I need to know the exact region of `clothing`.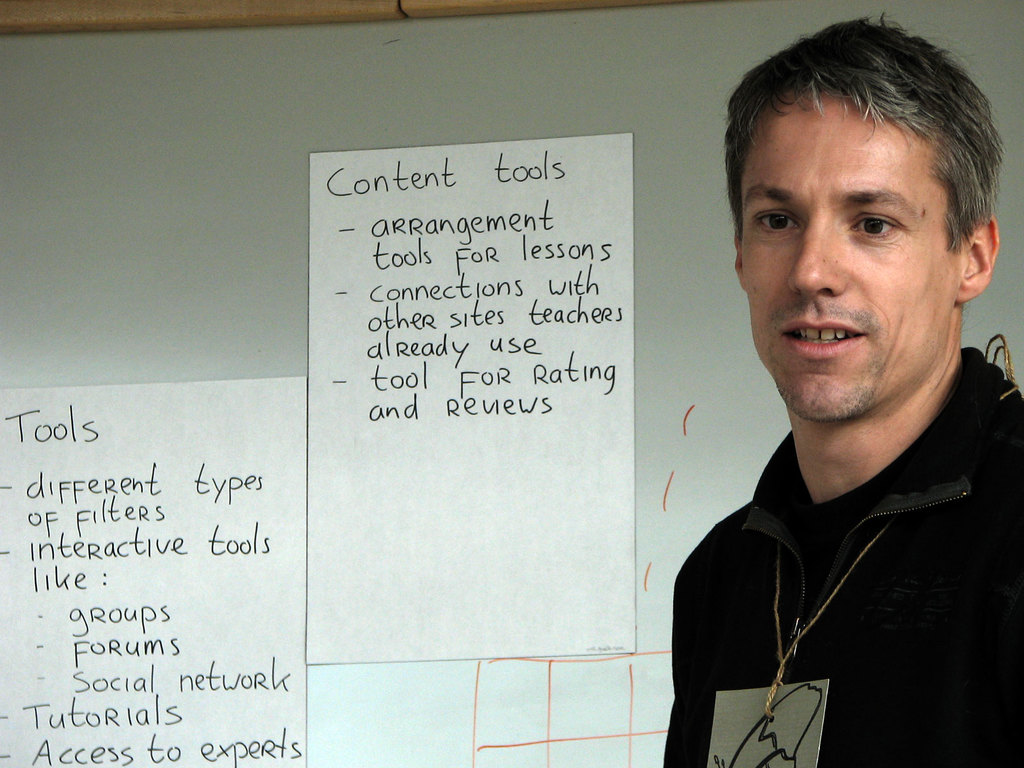
Region: bbox=(664, 346, 1023, 767).
